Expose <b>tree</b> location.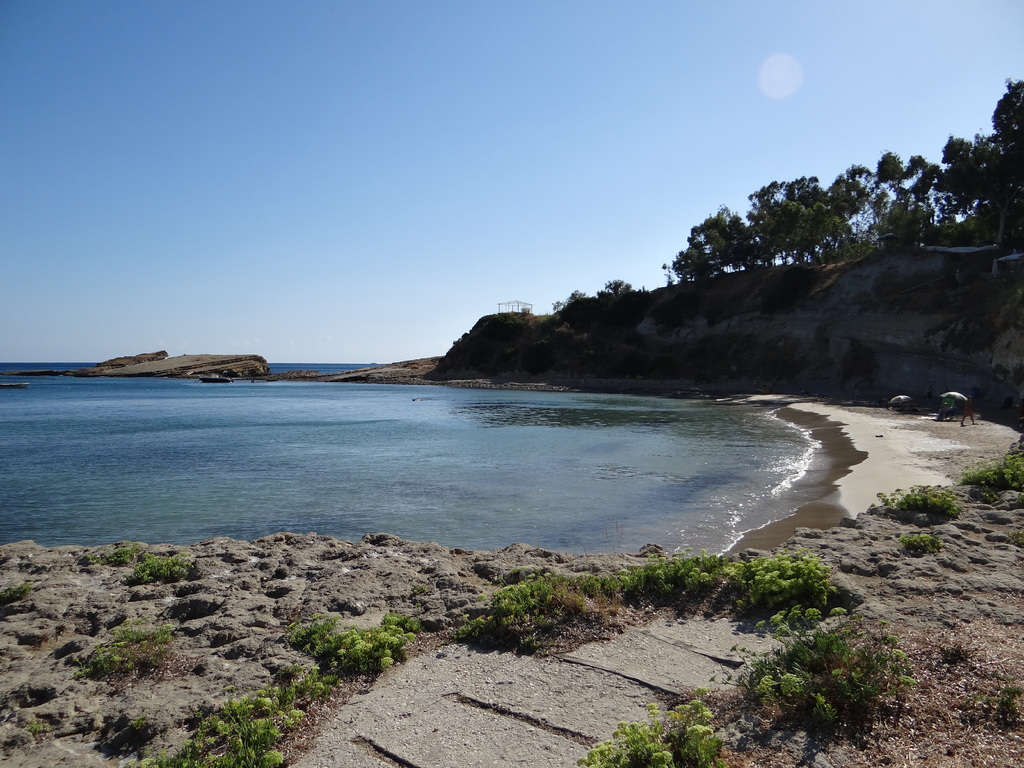
Exposed at BBox(552, 279, 650, 319).
